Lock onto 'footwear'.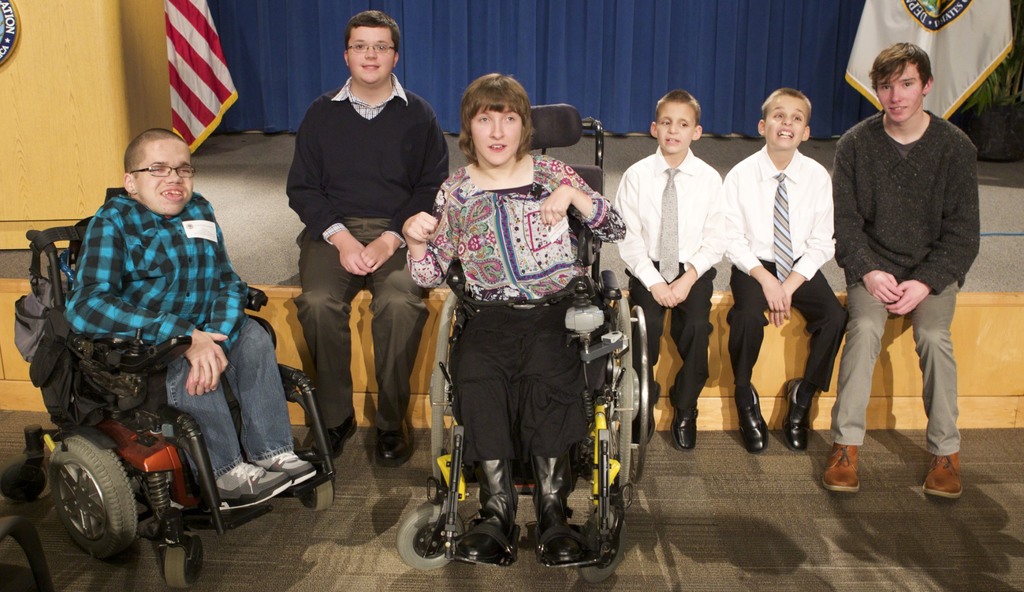
Locked: (left=781, top=374, right=819, bottom=453).
